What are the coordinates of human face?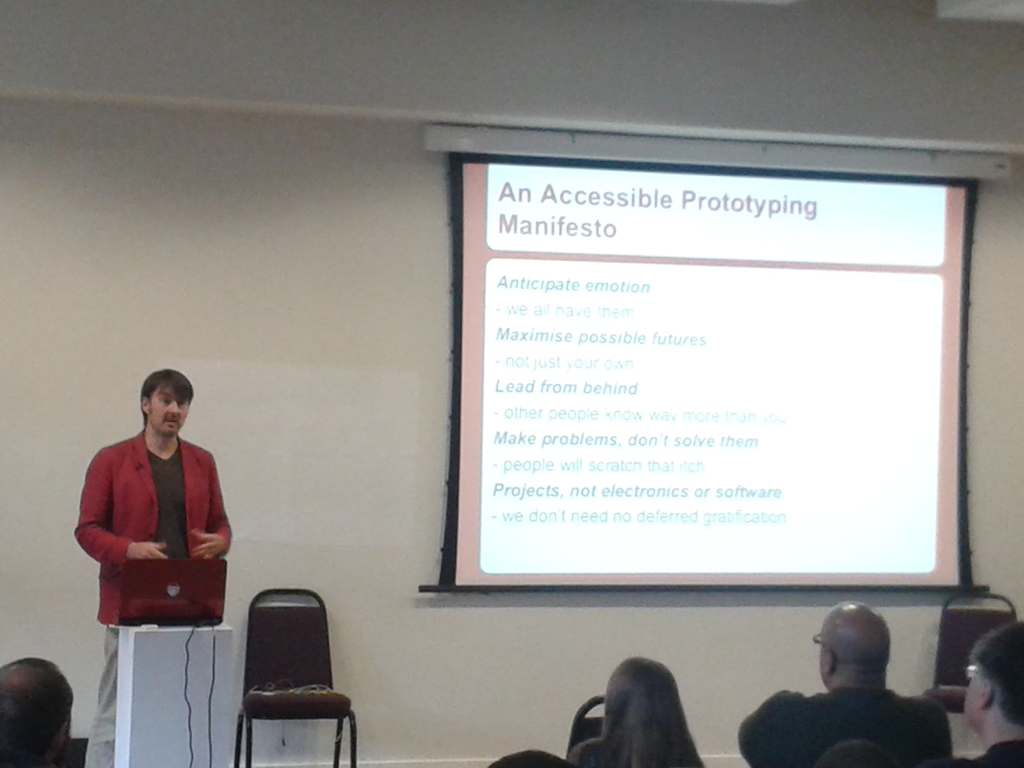
box(964, 675, 976, 724).
